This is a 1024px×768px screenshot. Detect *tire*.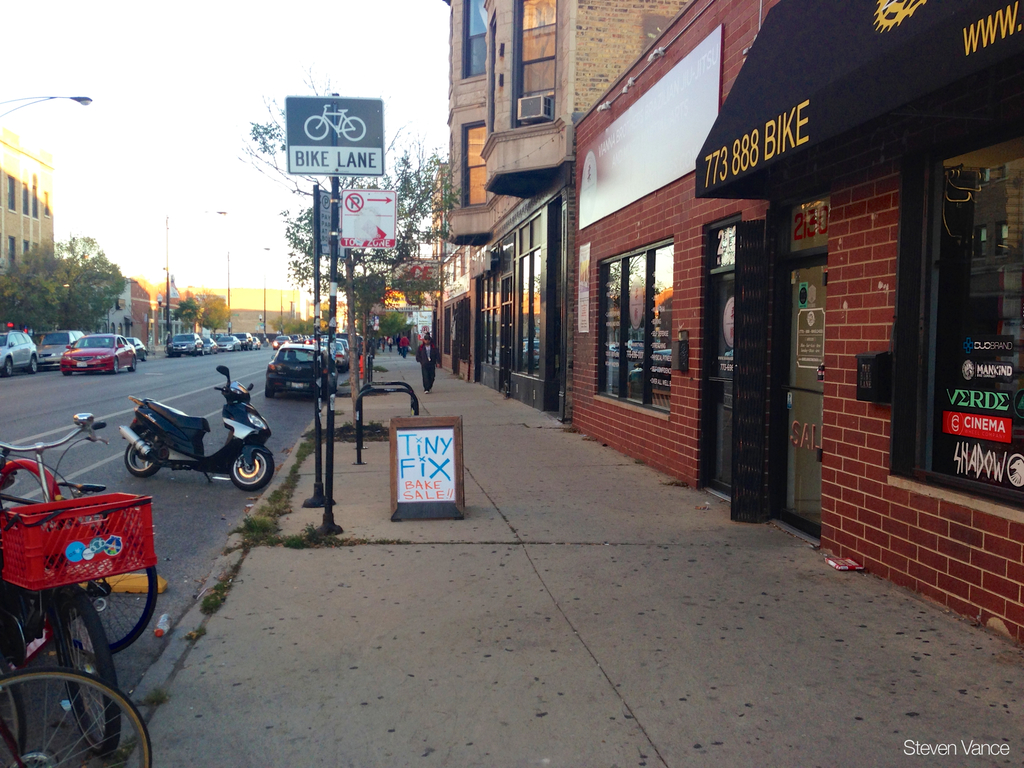
detection(42, 516, 155, 667).
